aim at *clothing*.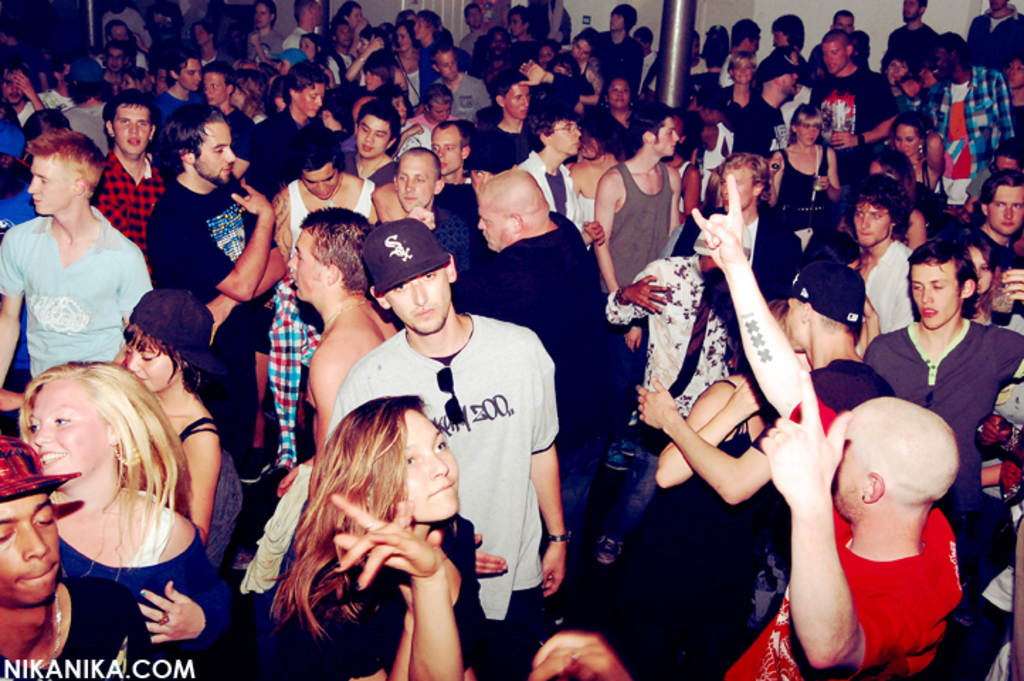
Aimed at rect(319, 297, 576, 680).
